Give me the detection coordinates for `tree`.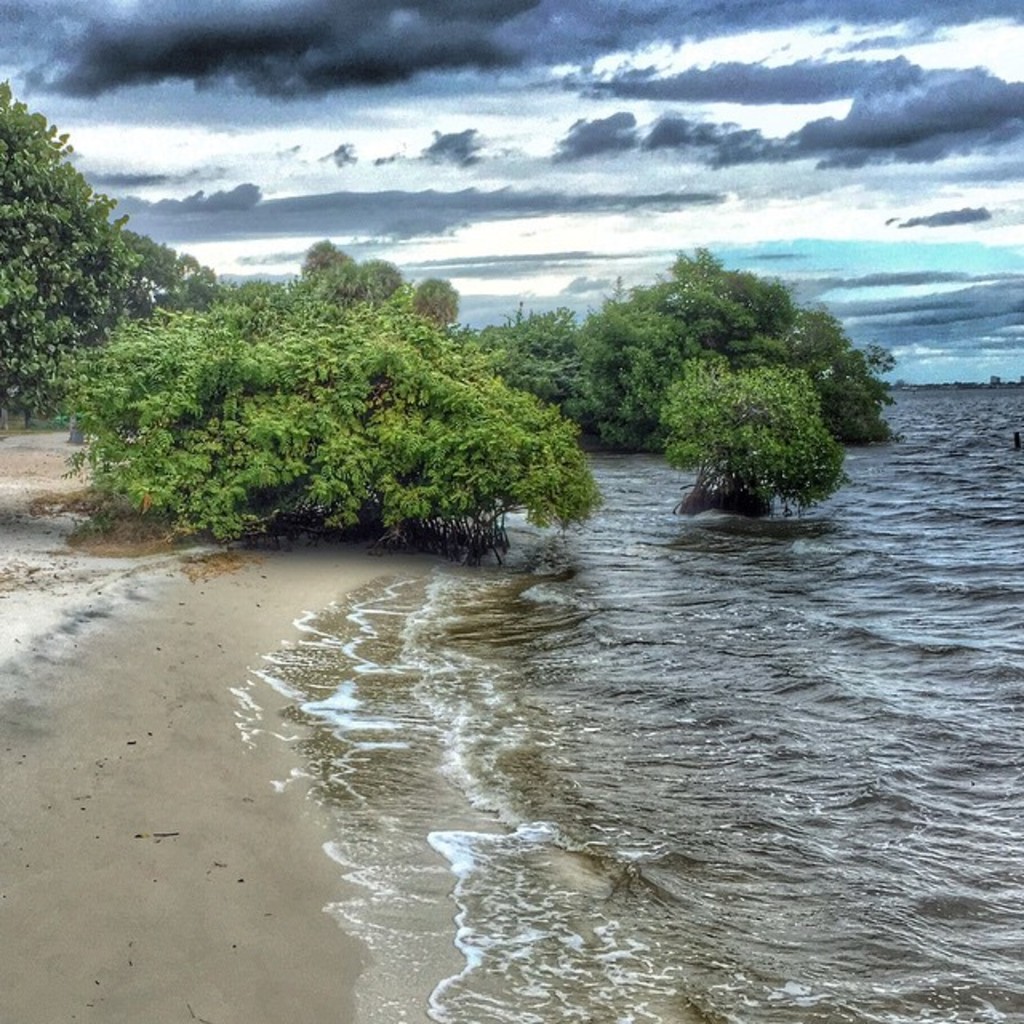
BBox(358, 258, 406, 301).
